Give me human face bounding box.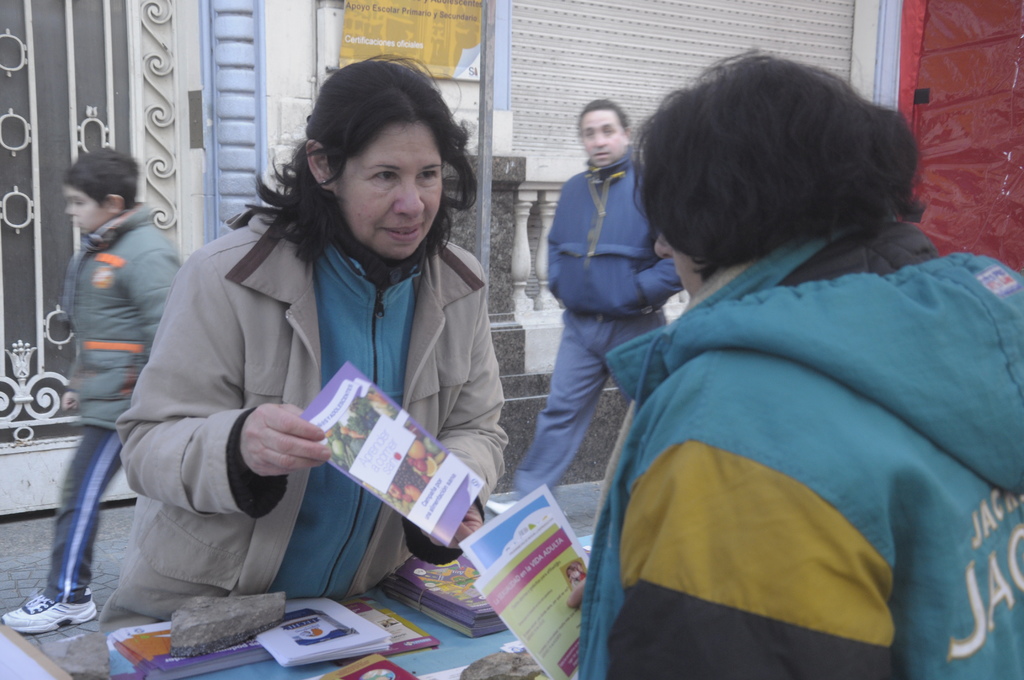
(345, 120, 444, 257).
